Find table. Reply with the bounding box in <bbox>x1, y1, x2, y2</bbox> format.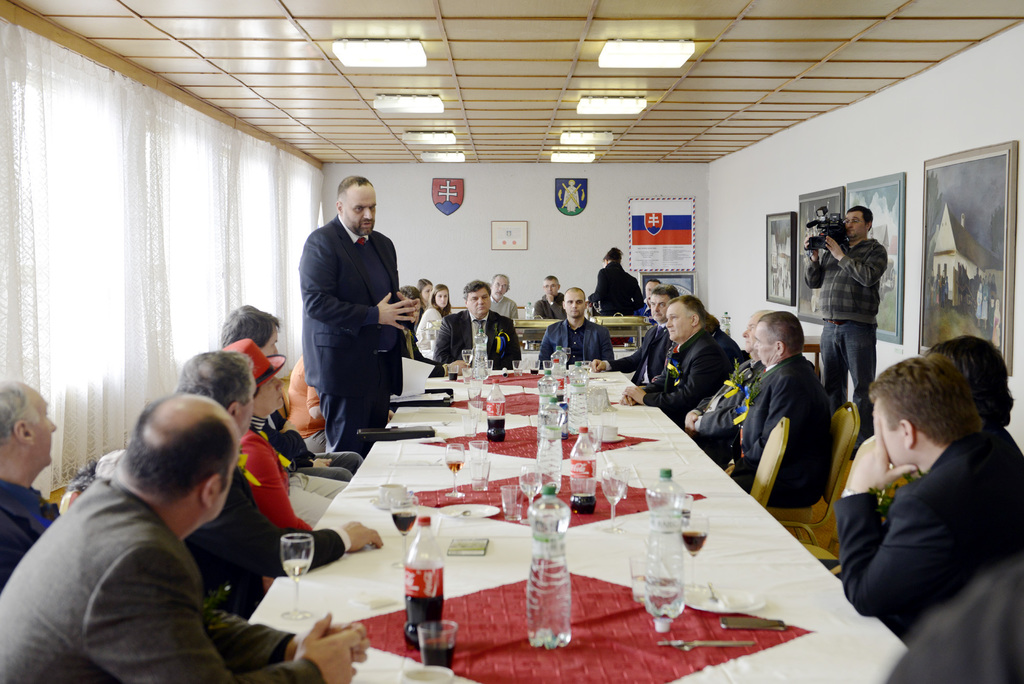
<bbox>510, 313, 649, 350</bbox>.
